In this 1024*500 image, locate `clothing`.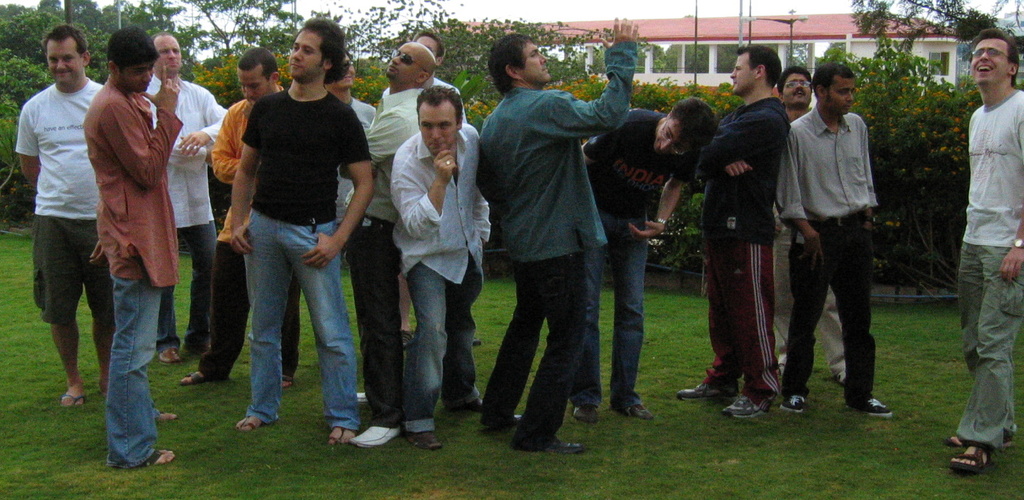
Bounding box: bbox=(240, 85, 373, 431).
